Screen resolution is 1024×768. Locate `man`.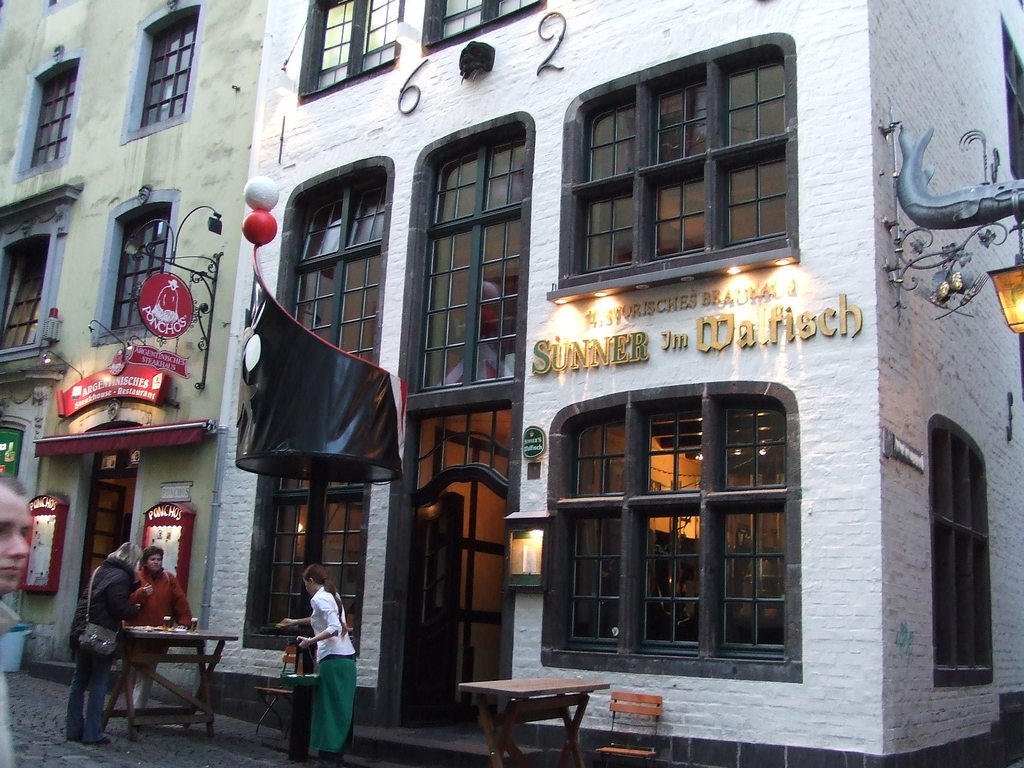
crop(0, 472, 31, 767).
